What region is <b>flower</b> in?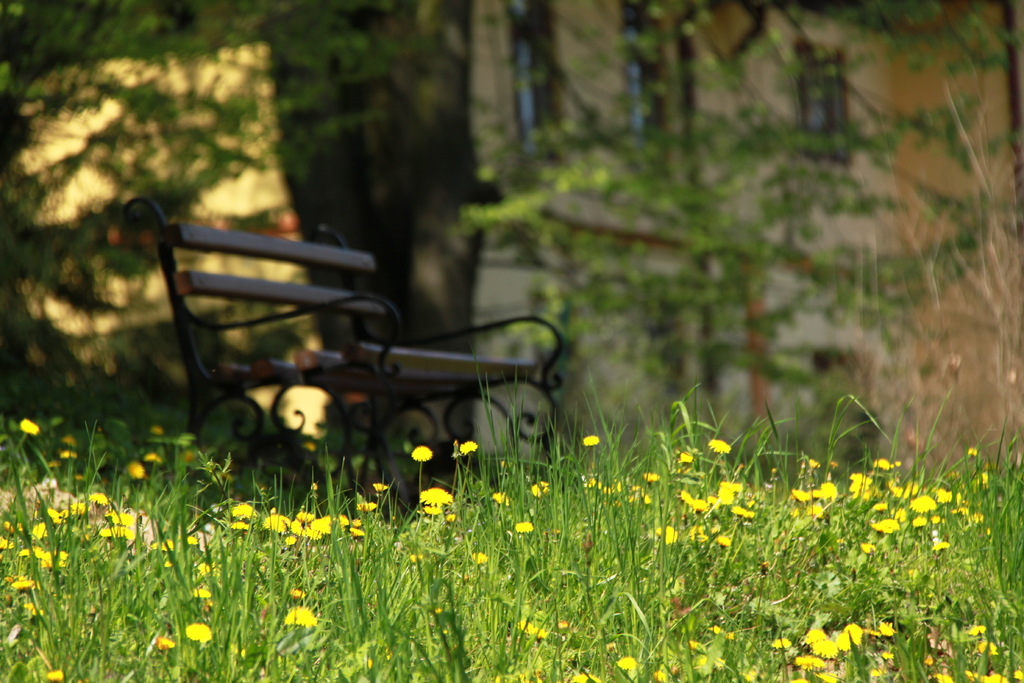
bbox=(186, 622, 218, 643).
